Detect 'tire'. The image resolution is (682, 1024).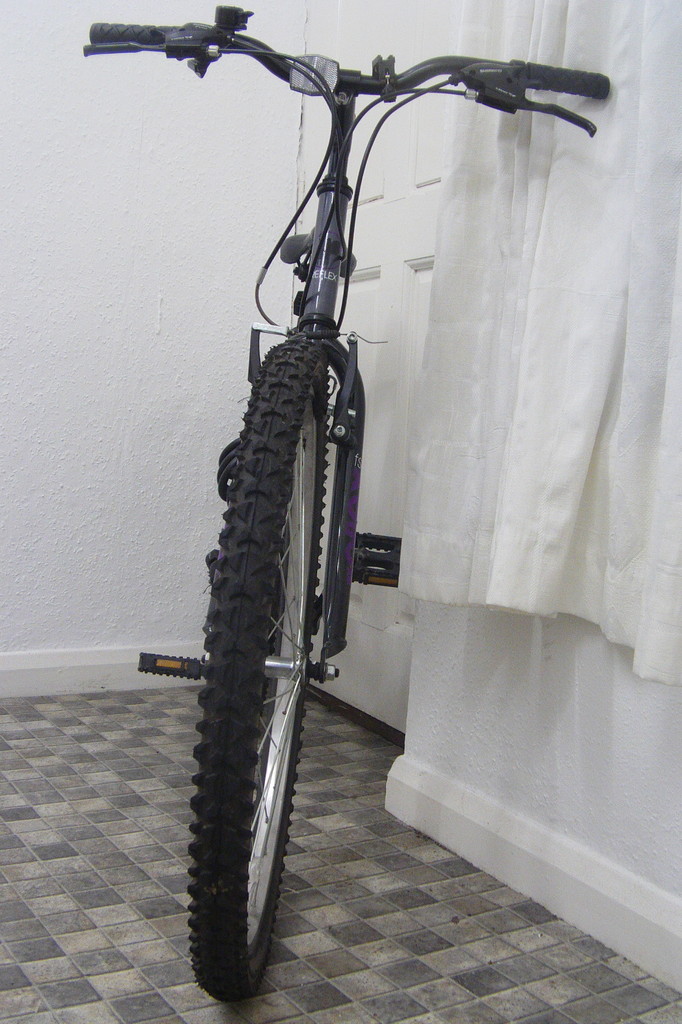
bbox(164, 420, 333, 1004).
